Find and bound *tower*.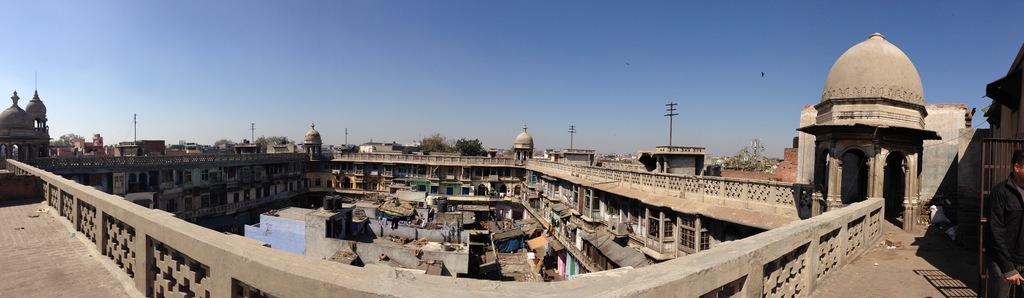
Bound: region(503, 118, 529, 157).
